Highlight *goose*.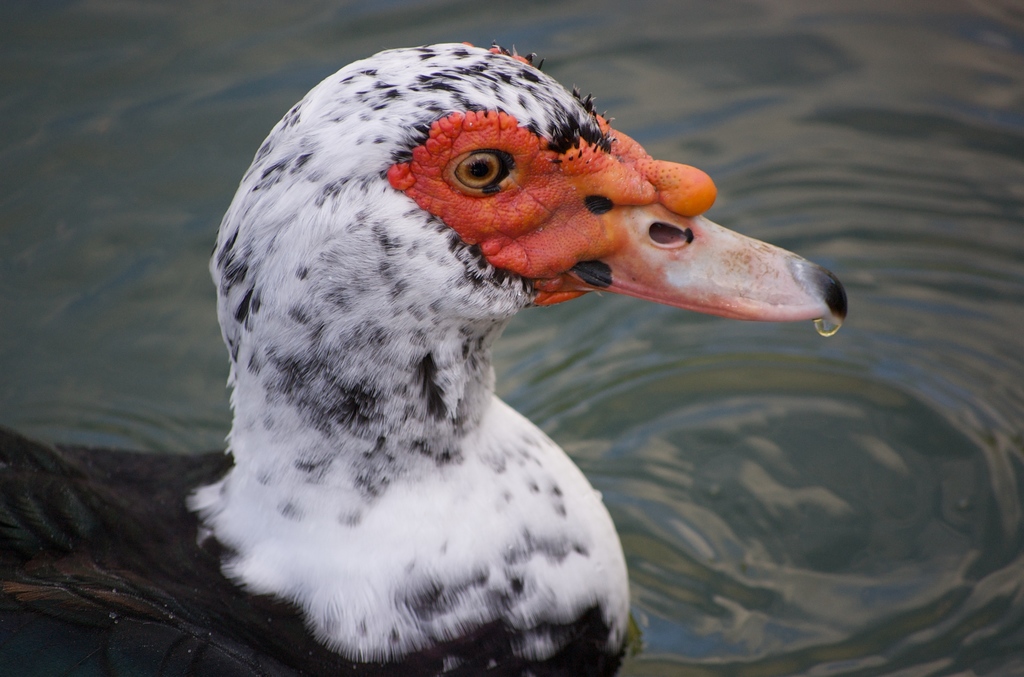
Highlighted region: BBox(0, 42, 845, 676).
